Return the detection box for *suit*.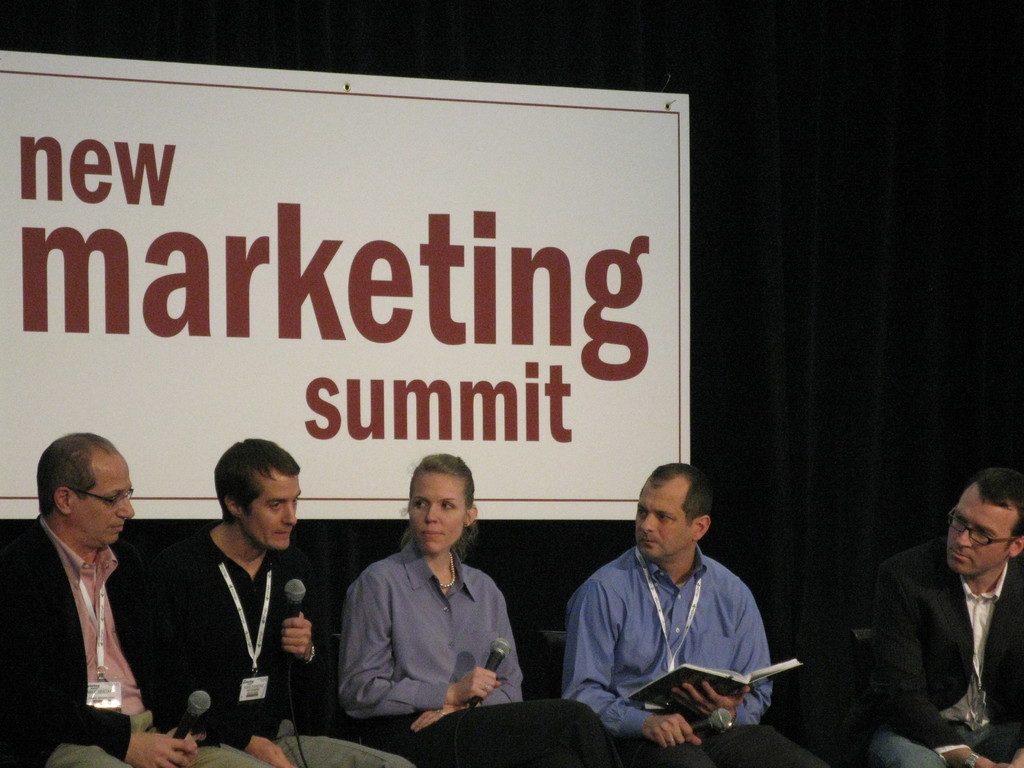
bbox(0, 516, 215, 767).
